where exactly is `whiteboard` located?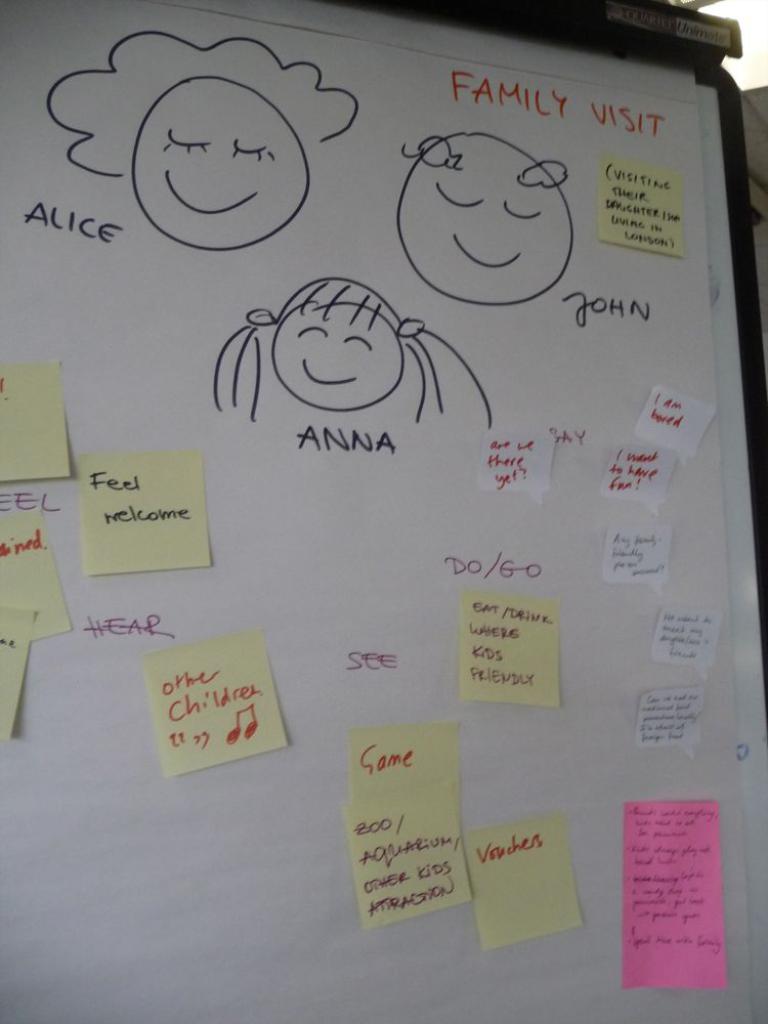
Its bounding box is x1=0 y1=0 x2=767 y2=1023.
